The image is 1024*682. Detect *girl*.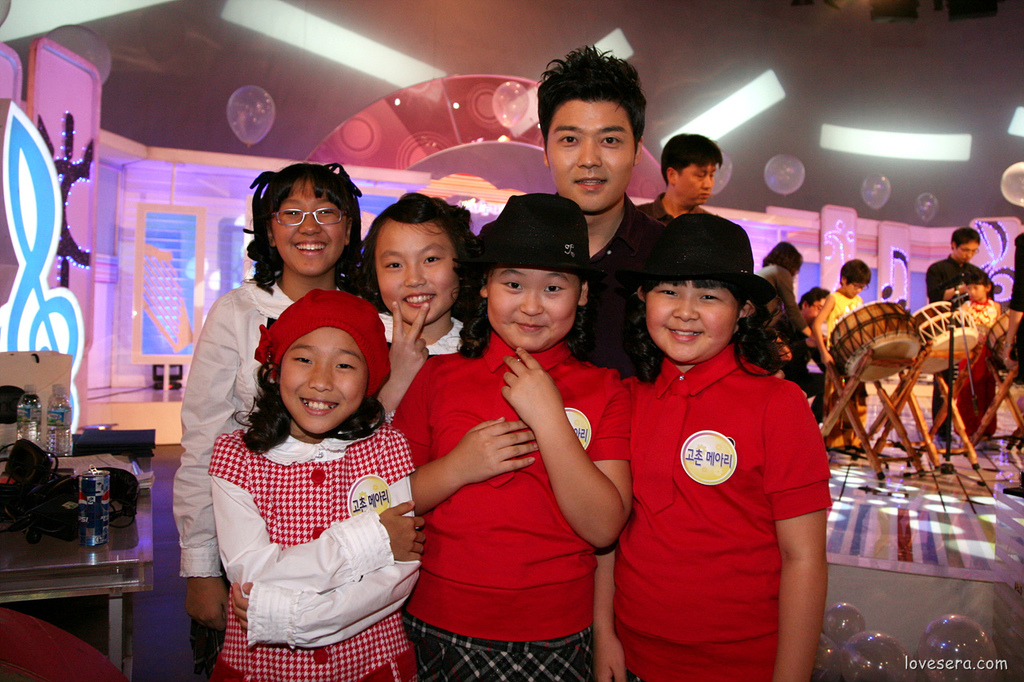
Detection: [x1=591, y1=209, x2=834, y2=681].
